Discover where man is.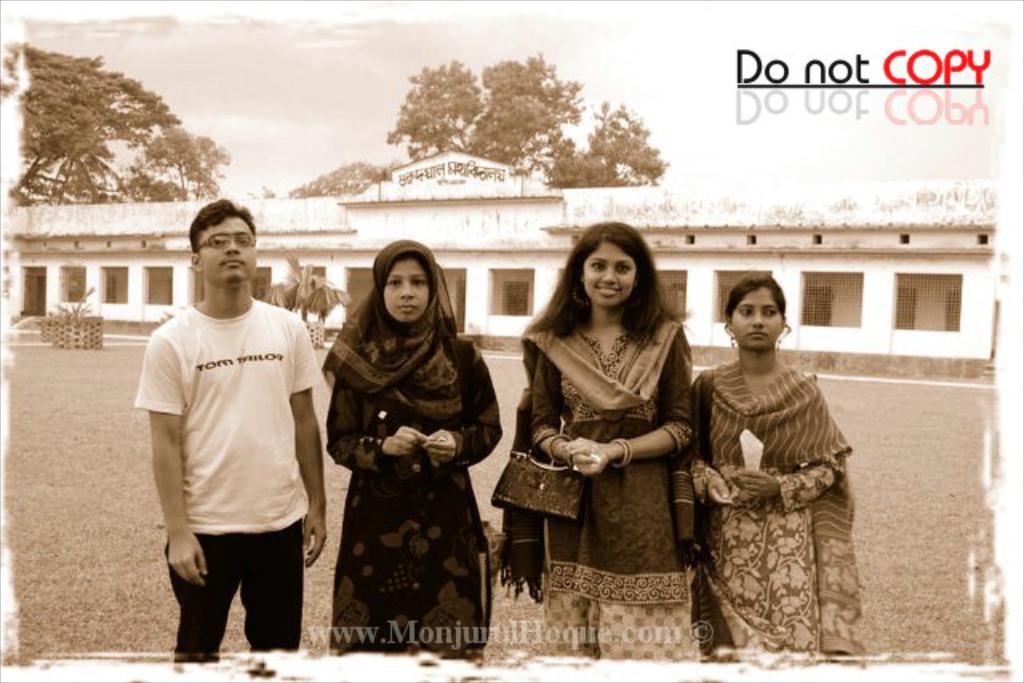
Discovered at 126,195,333,677.
